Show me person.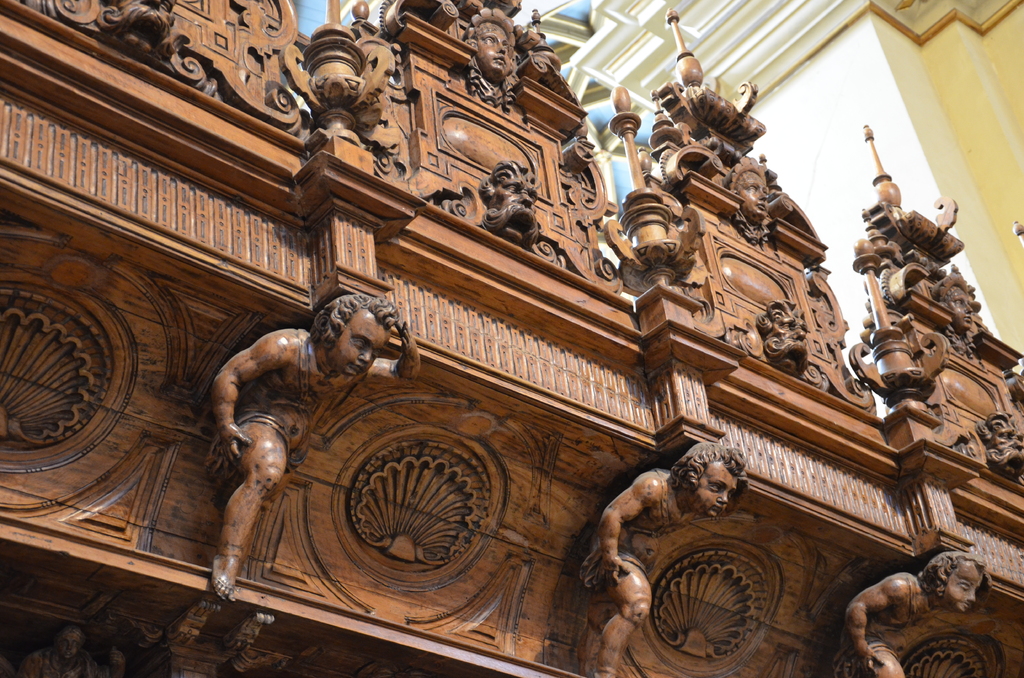
person is here: <box>189,289,460,613</box>.
